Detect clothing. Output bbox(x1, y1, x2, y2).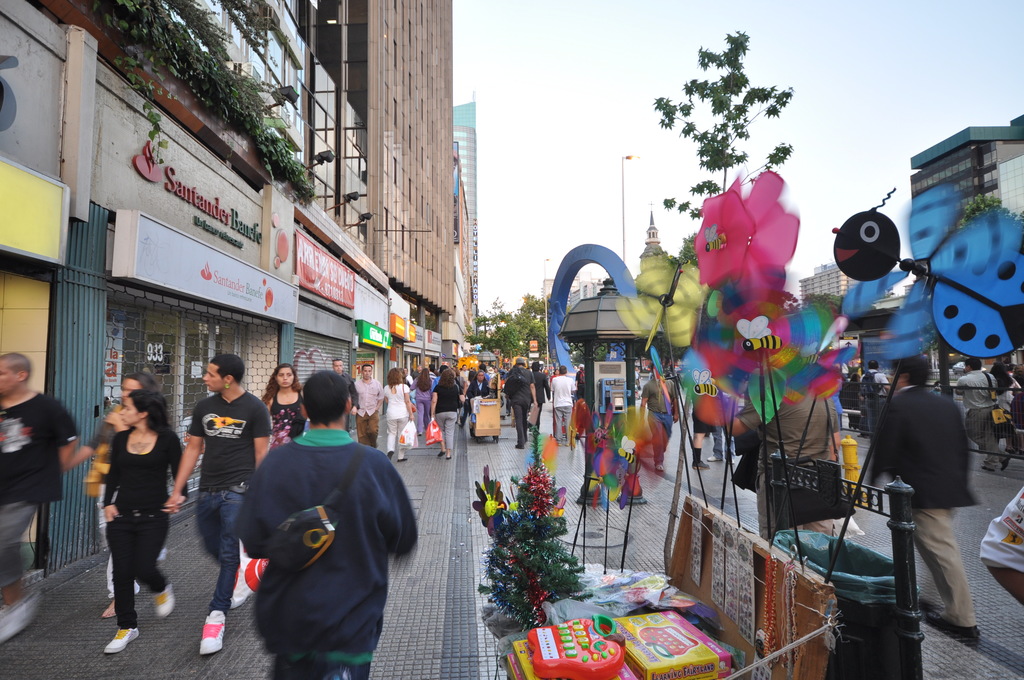
bbox(859, 369, 888, 436).
